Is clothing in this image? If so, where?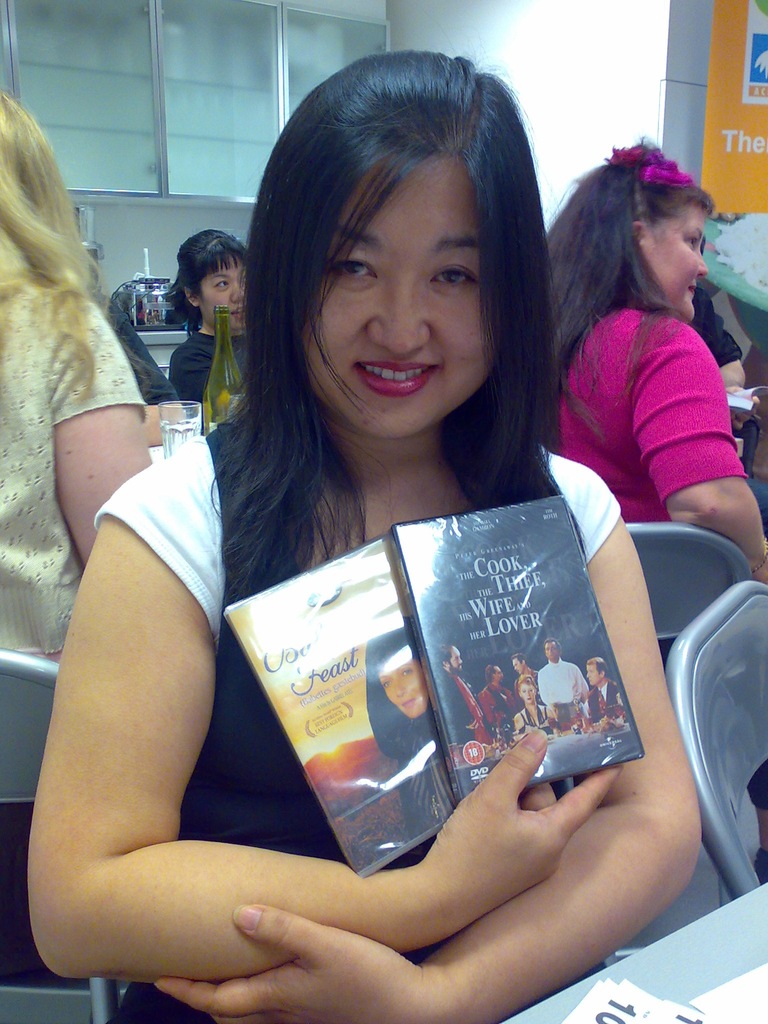
Yes, at <bbox>553, 296, 744, 525</bbox>.
